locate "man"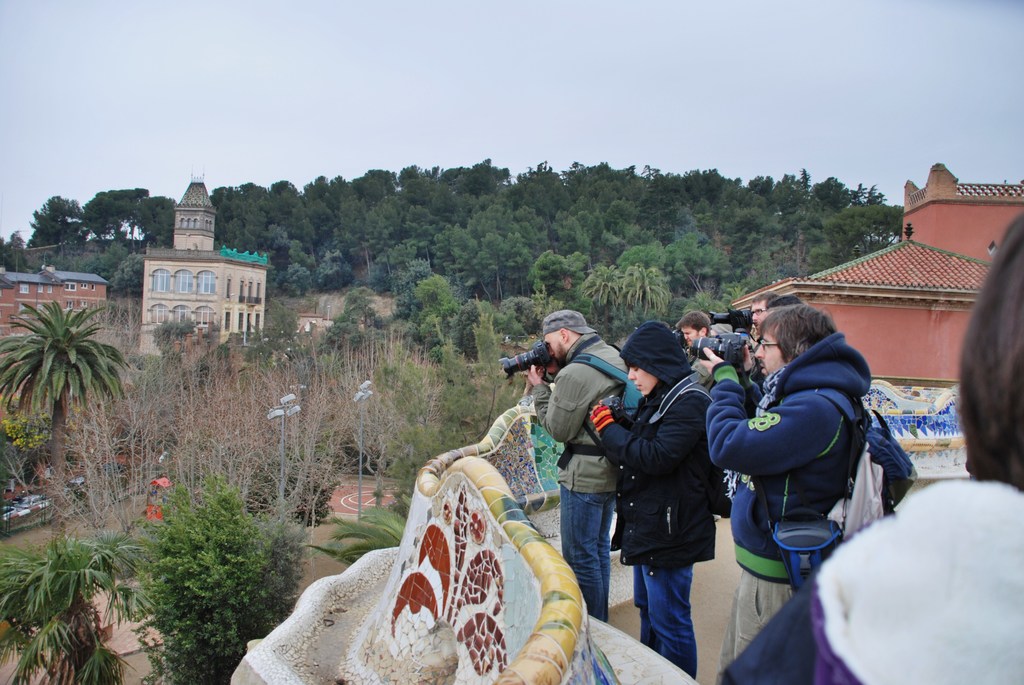
bbox=(699, 288, 909, 625)
